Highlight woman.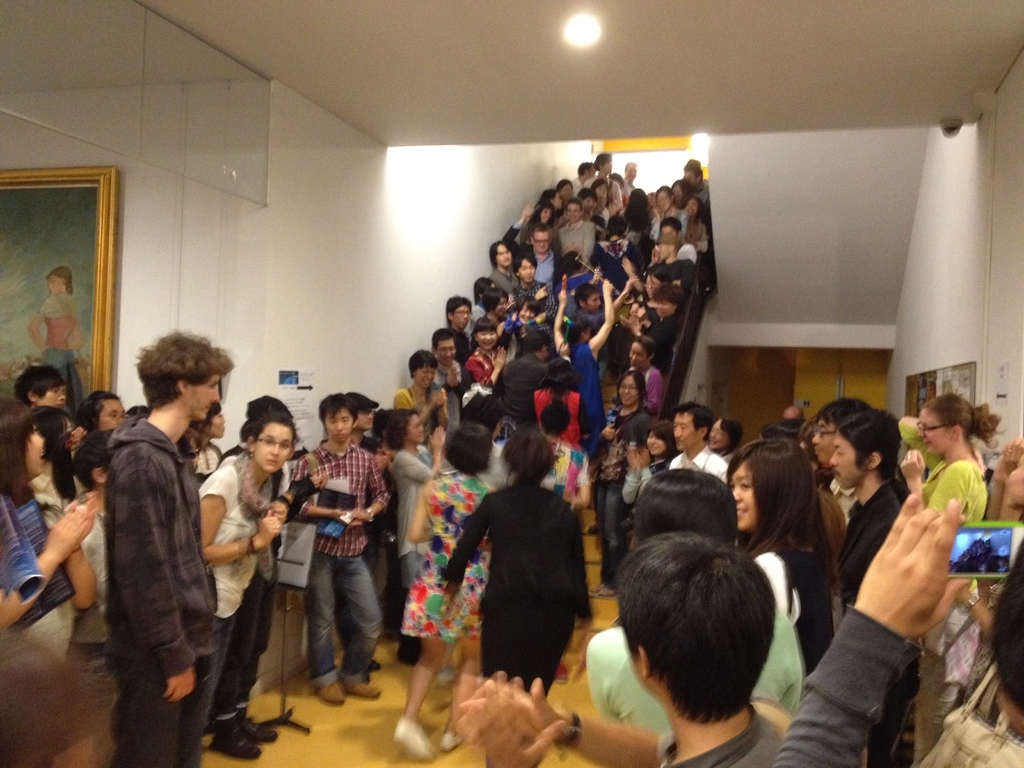
Highlighted region: BBox(725, 438, 829, 679).
